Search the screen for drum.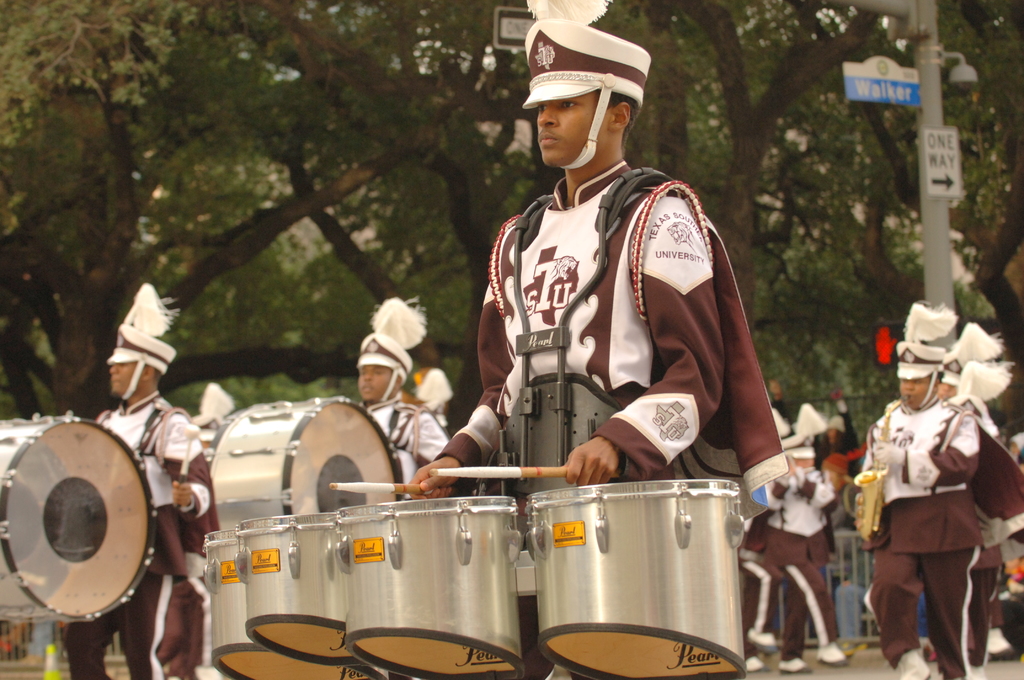
Found at {"x1": 0, "y1": 414, "x2": 157, "y2": 621}.
